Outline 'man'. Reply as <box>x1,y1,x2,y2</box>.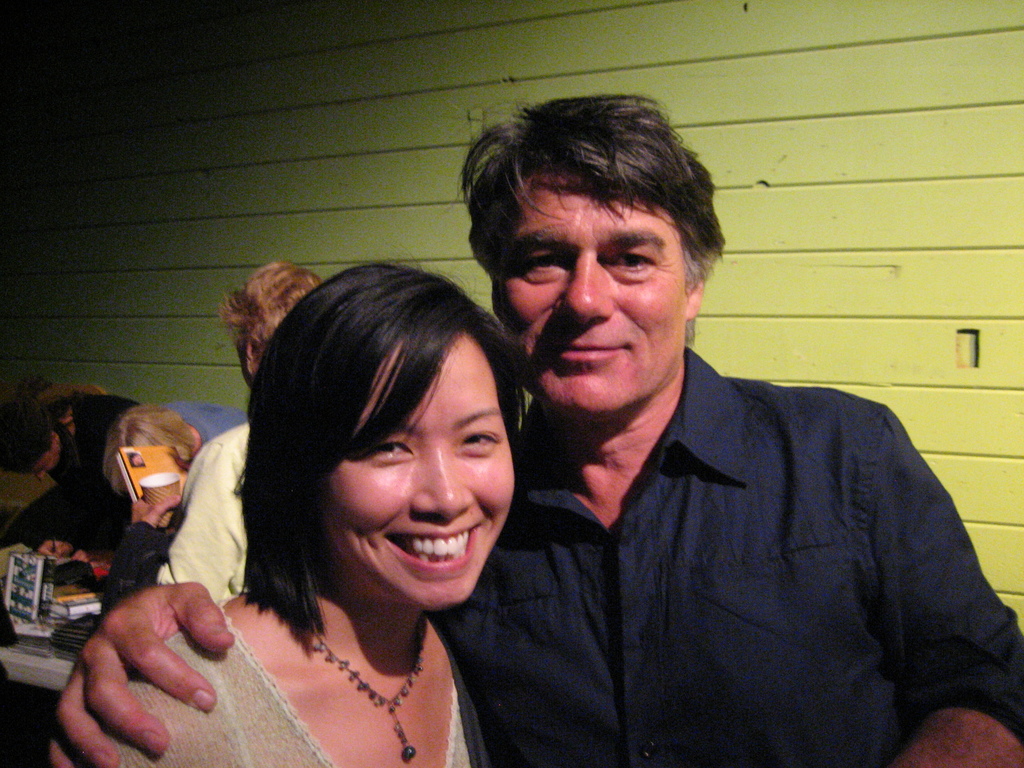
<box>49,93,1023,767</box>.
